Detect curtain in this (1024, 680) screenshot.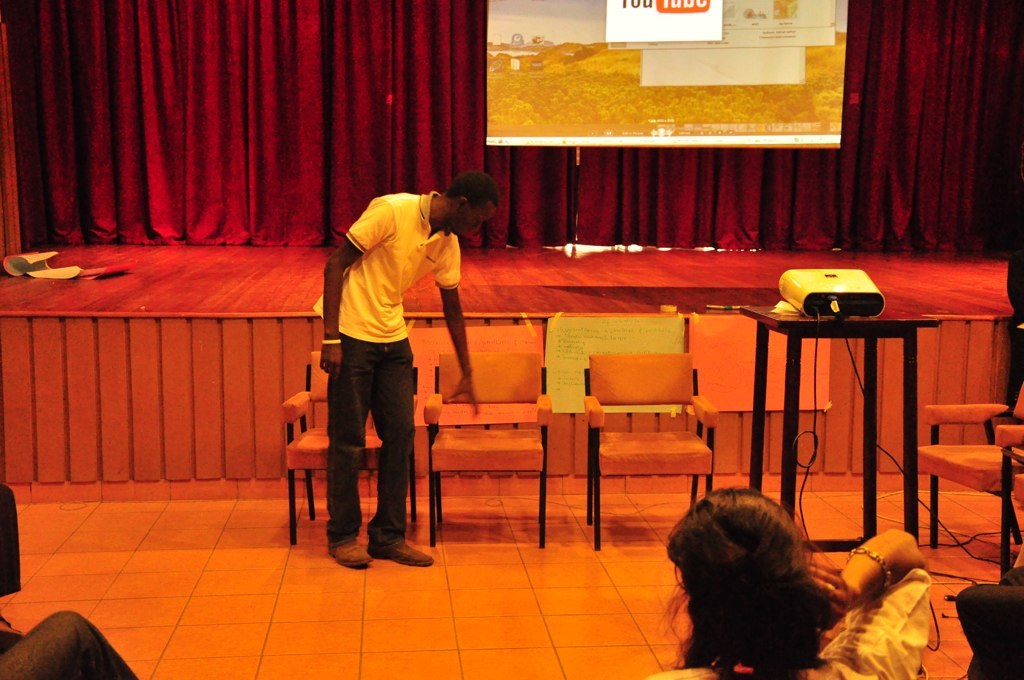
Detection: crop(1, 0, 1004, 238).
